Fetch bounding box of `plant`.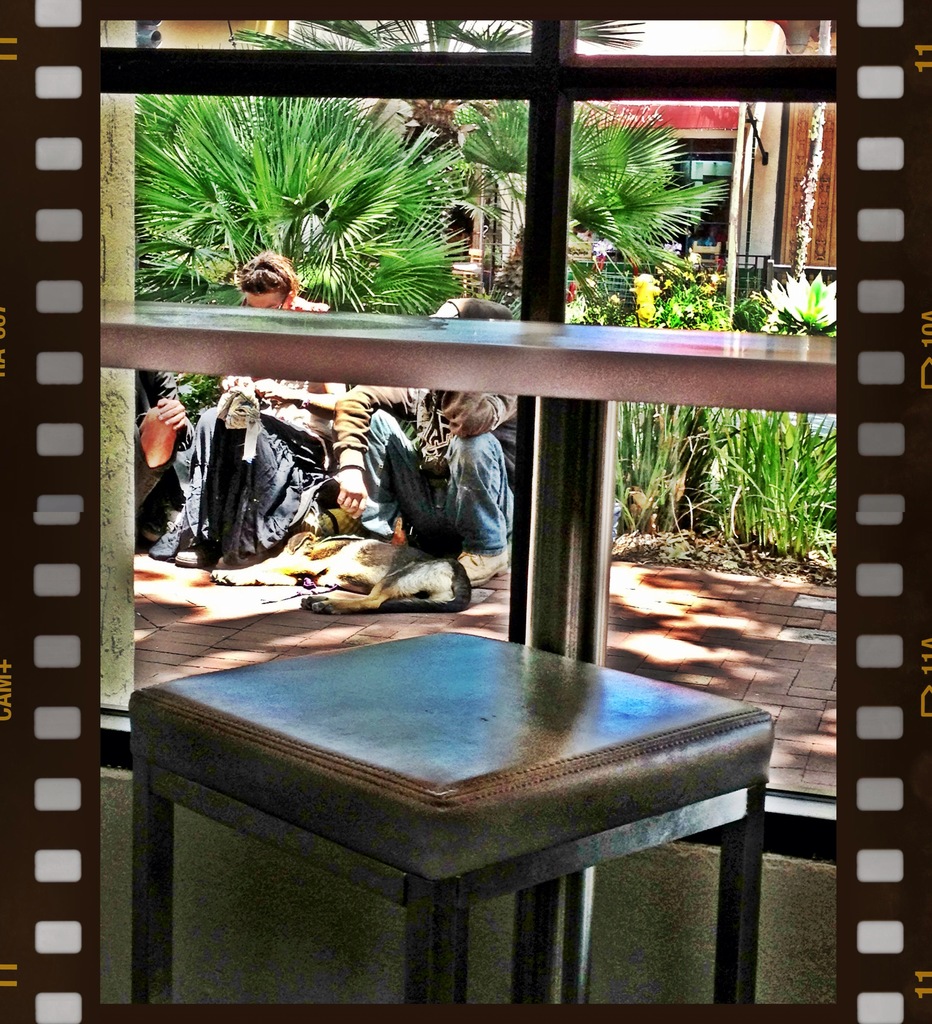
Bbox: pyautogui.locateOnScreen(126, 95, 489, 328).
